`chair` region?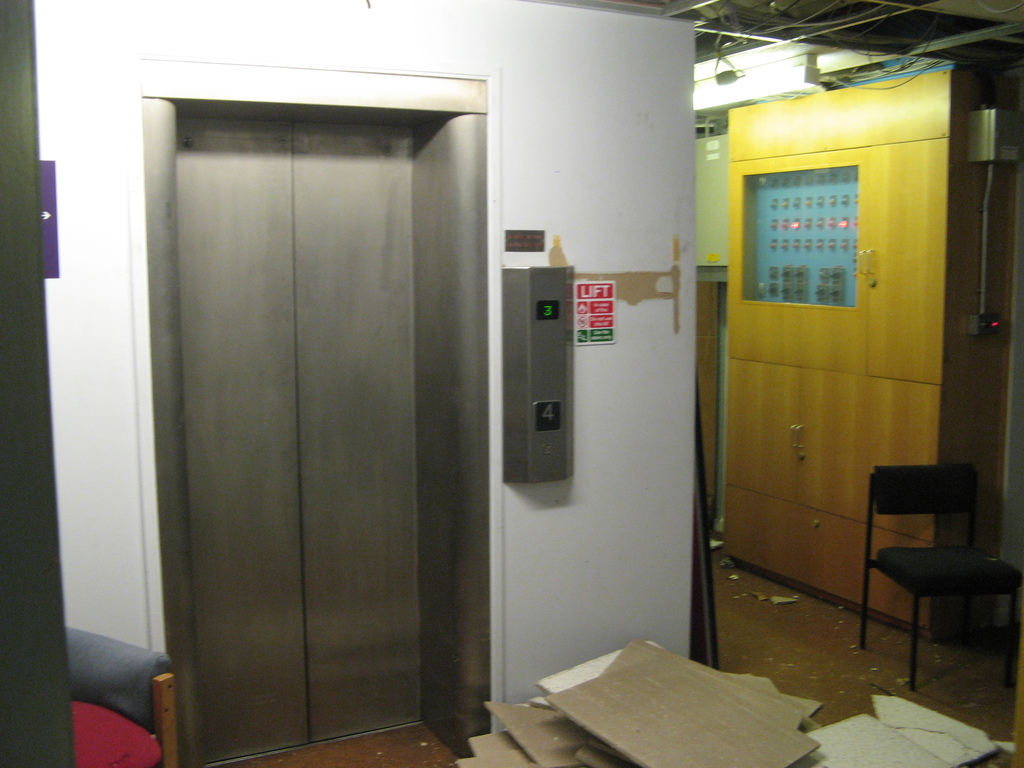
detection(868, 492, 1023, 691)
